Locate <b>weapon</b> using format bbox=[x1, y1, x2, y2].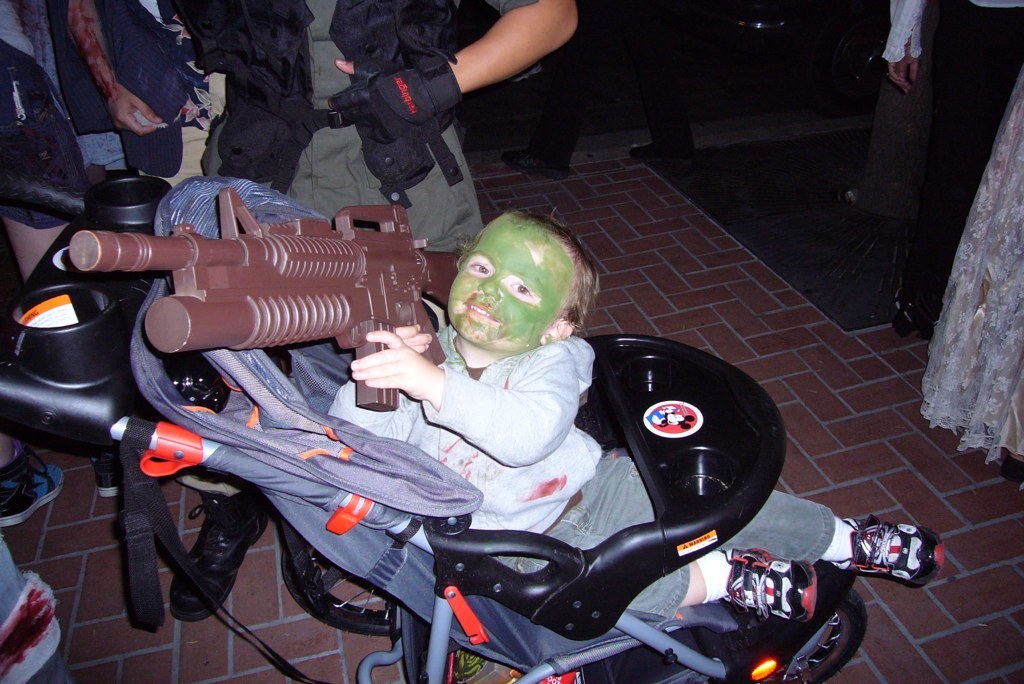
bbox=[37, 171, 461, 405].
